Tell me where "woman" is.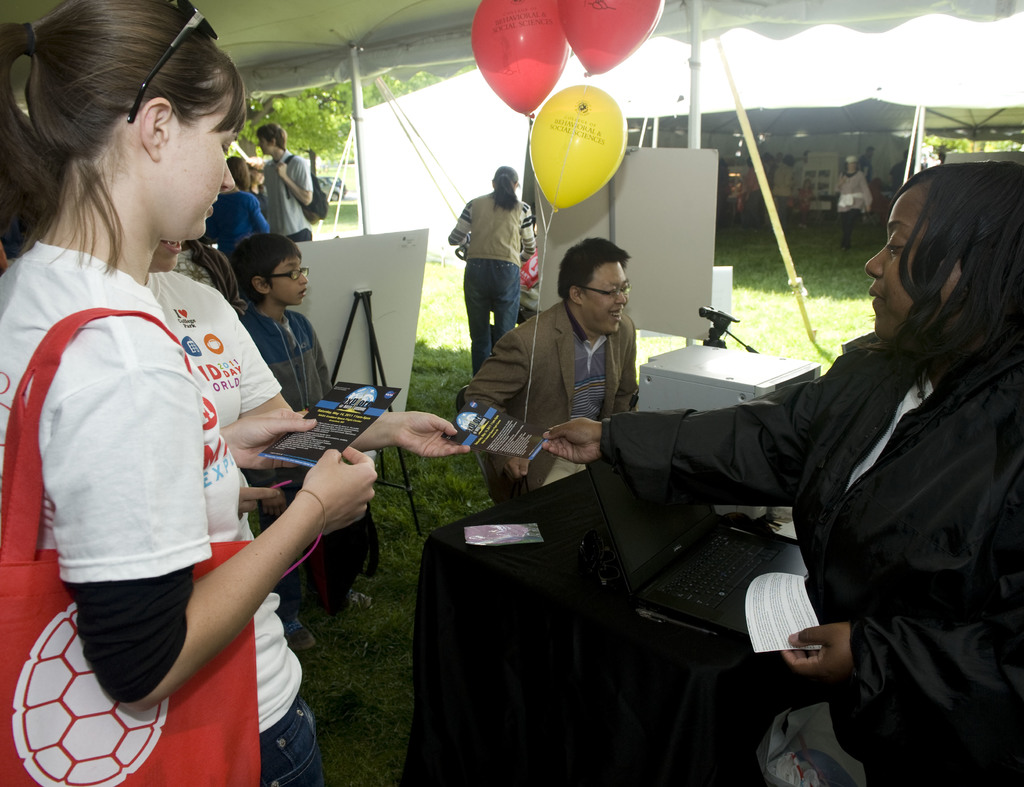
"woman" is at x1=447 y1=168 x2=538 y2=375.
